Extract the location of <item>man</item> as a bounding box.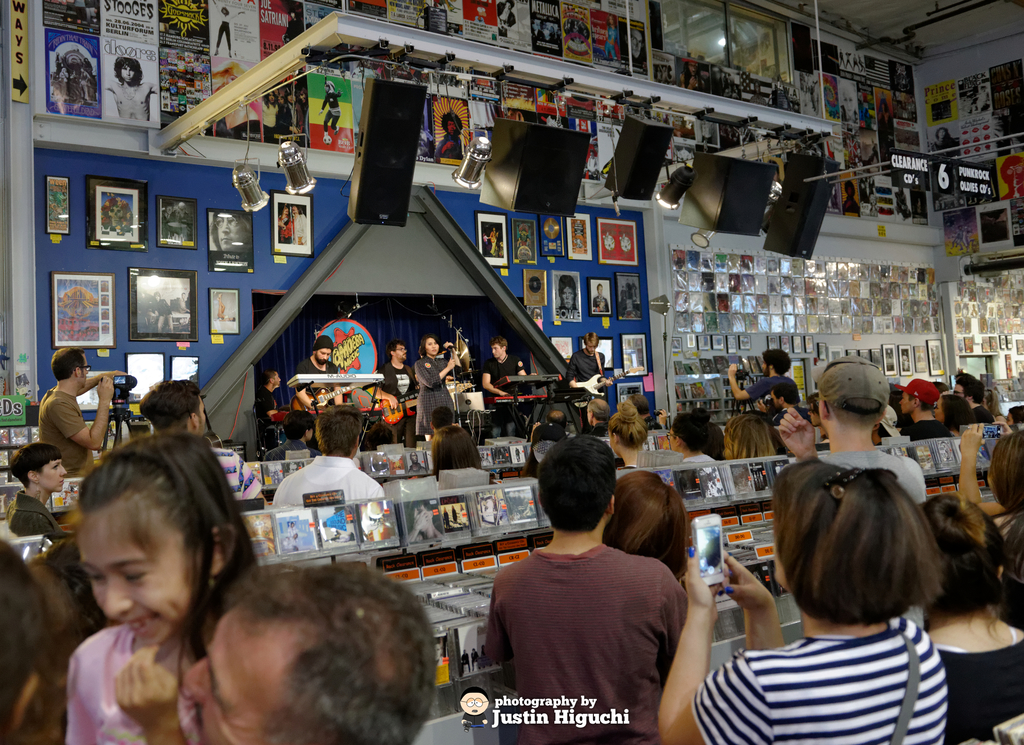
{"left": 434, "top": 113, "right": 461, "bottom": 161}.
